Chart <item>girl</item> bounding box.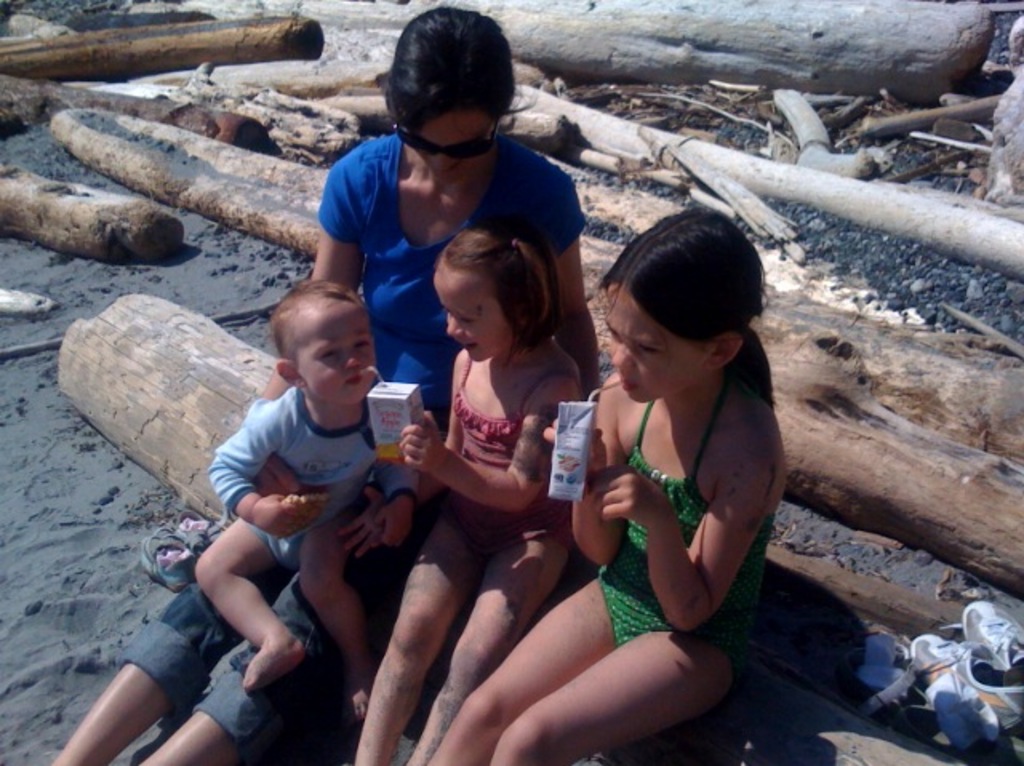
Charted: 422, 211, 778, 764.
